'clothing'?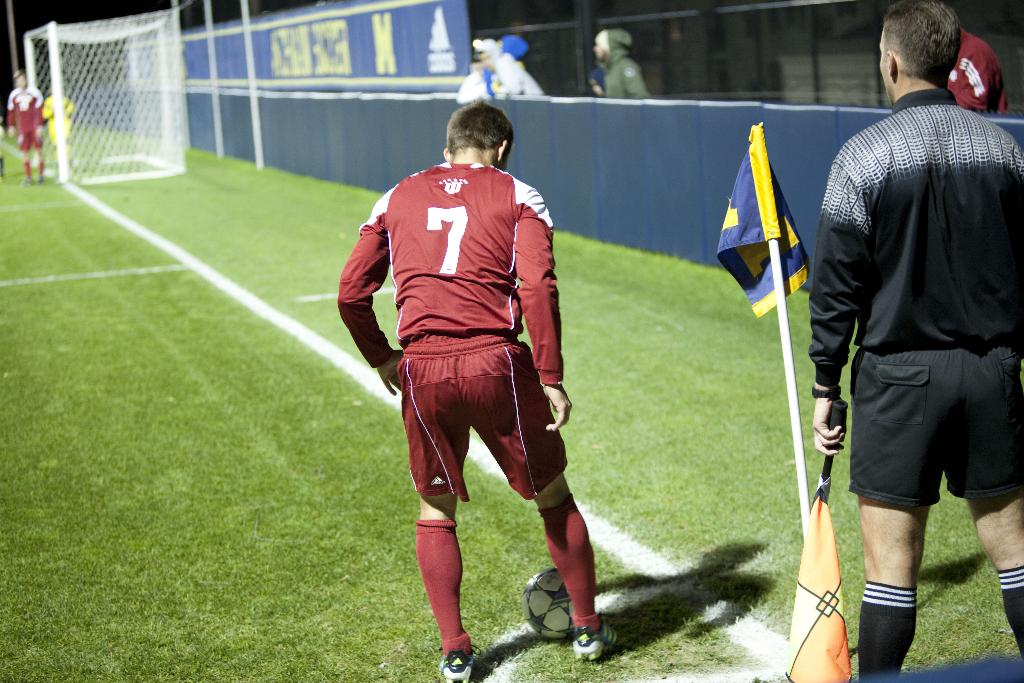
BBox(943, 29, 1007, 120)
